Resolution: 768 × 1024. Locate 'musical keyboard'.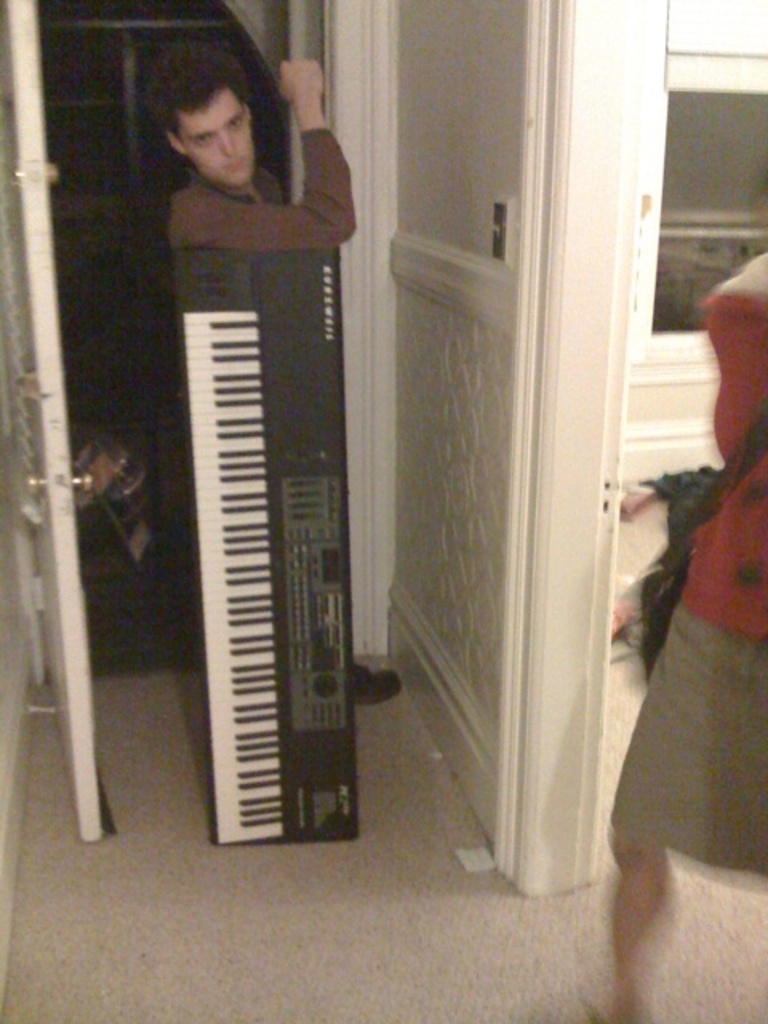
locate(171, 230, 350, 842).
